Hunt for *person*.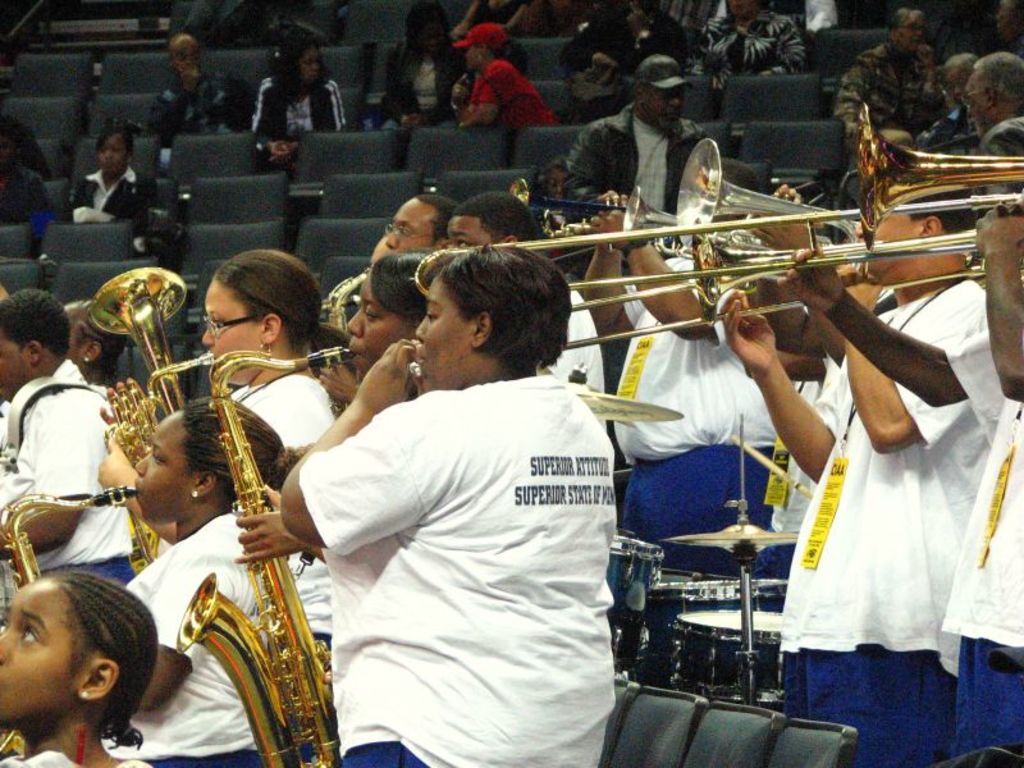
Hunted down at [left=453, top=22, right=553, bottom=132].
